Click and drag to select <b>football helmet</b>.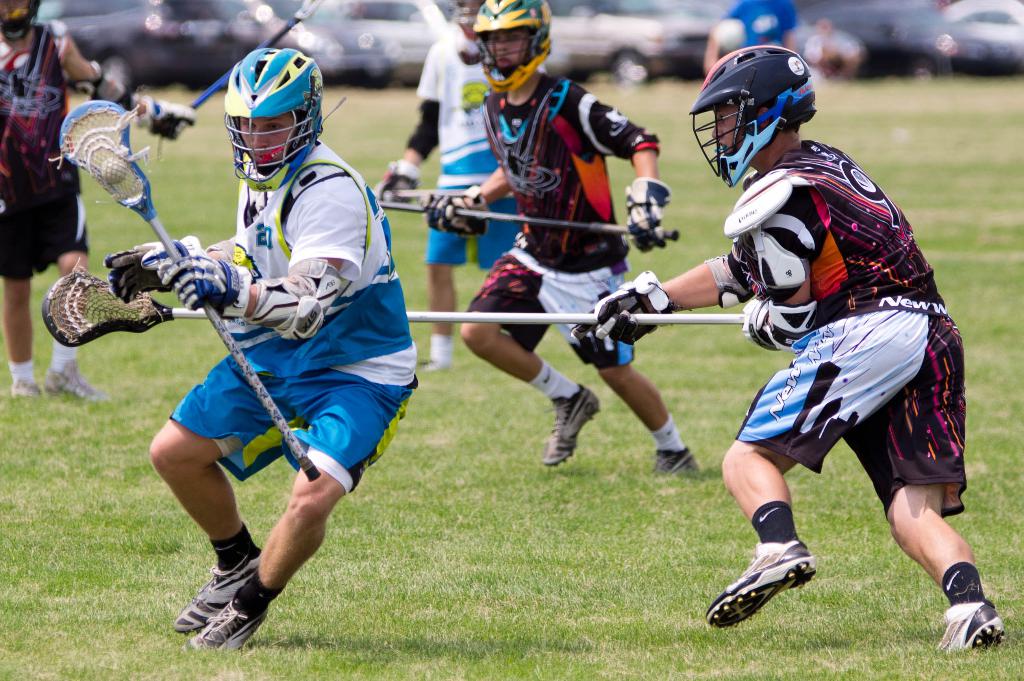
Selection: x1=0, y1=0, x2=40, y2=42.
